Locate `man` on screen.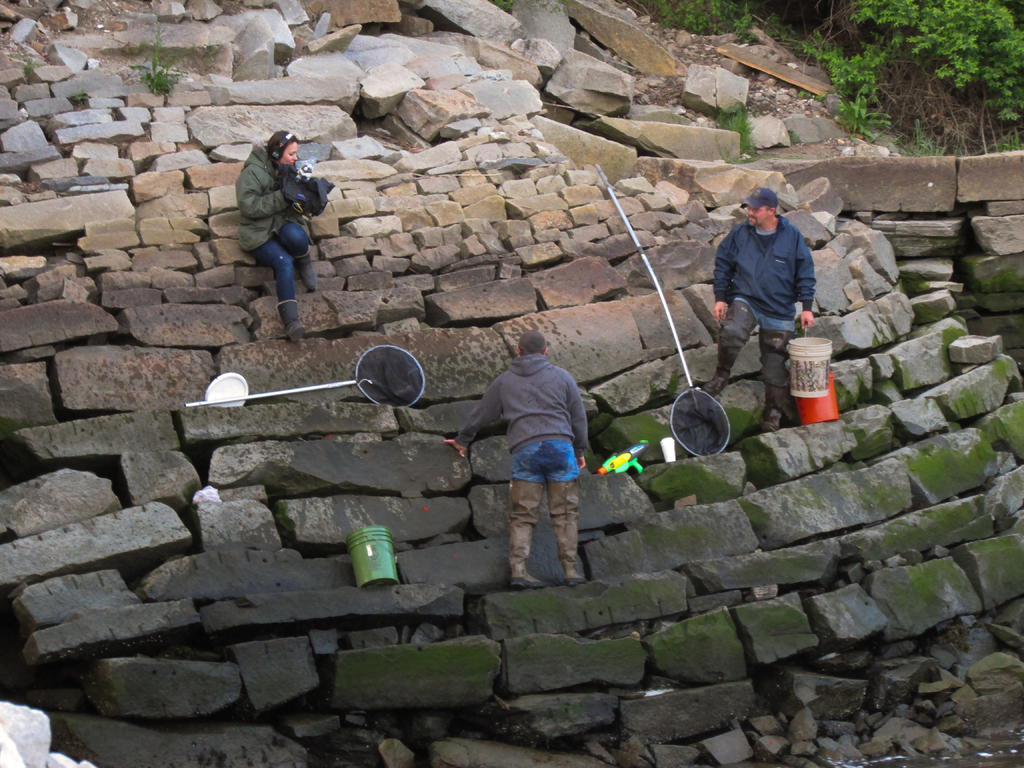
On screen at 713 182 817 433.
